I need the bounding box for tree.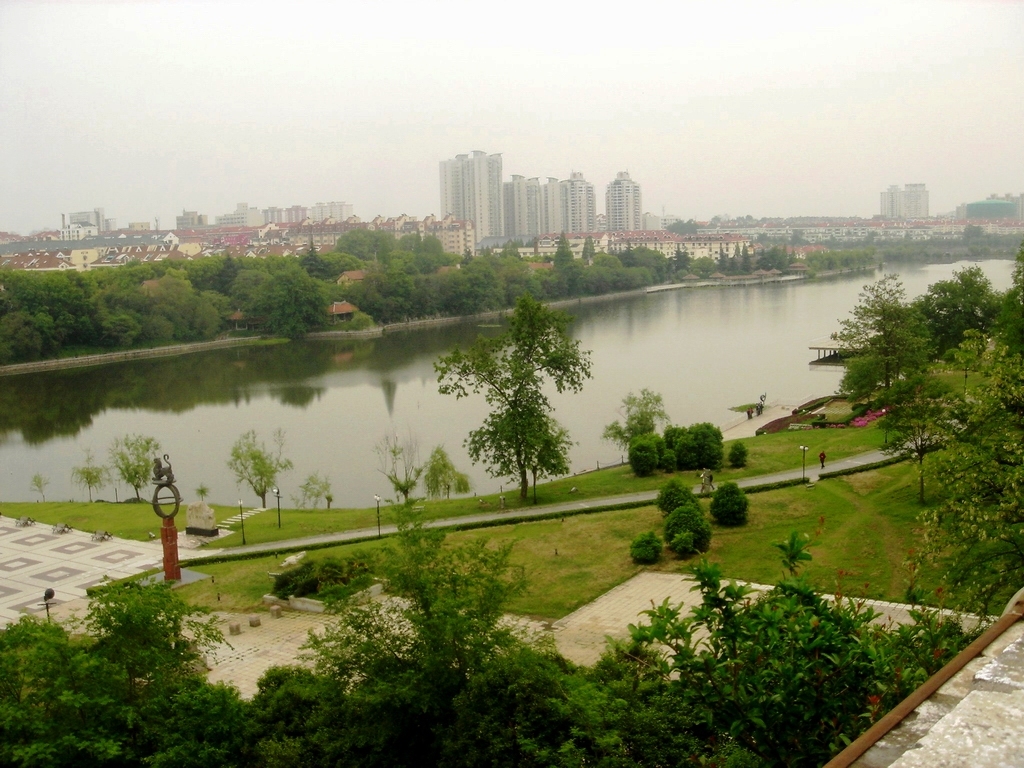
Here it is: x1=224, y1=427, x2=298, y2=506.
